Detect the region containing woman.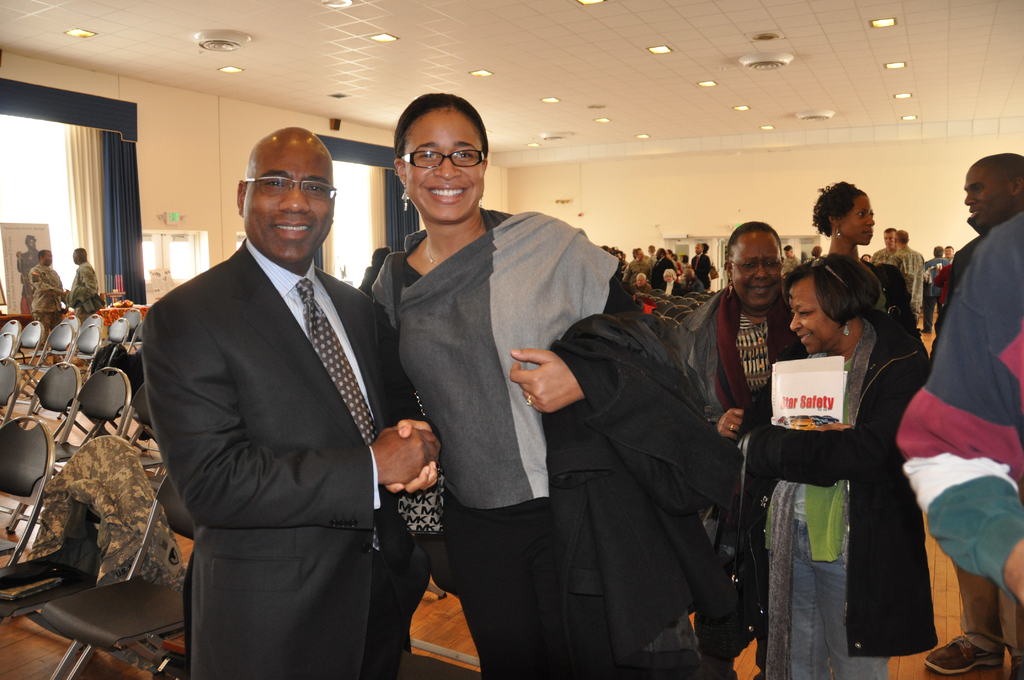
Rect(808, 179, 872, 261).
